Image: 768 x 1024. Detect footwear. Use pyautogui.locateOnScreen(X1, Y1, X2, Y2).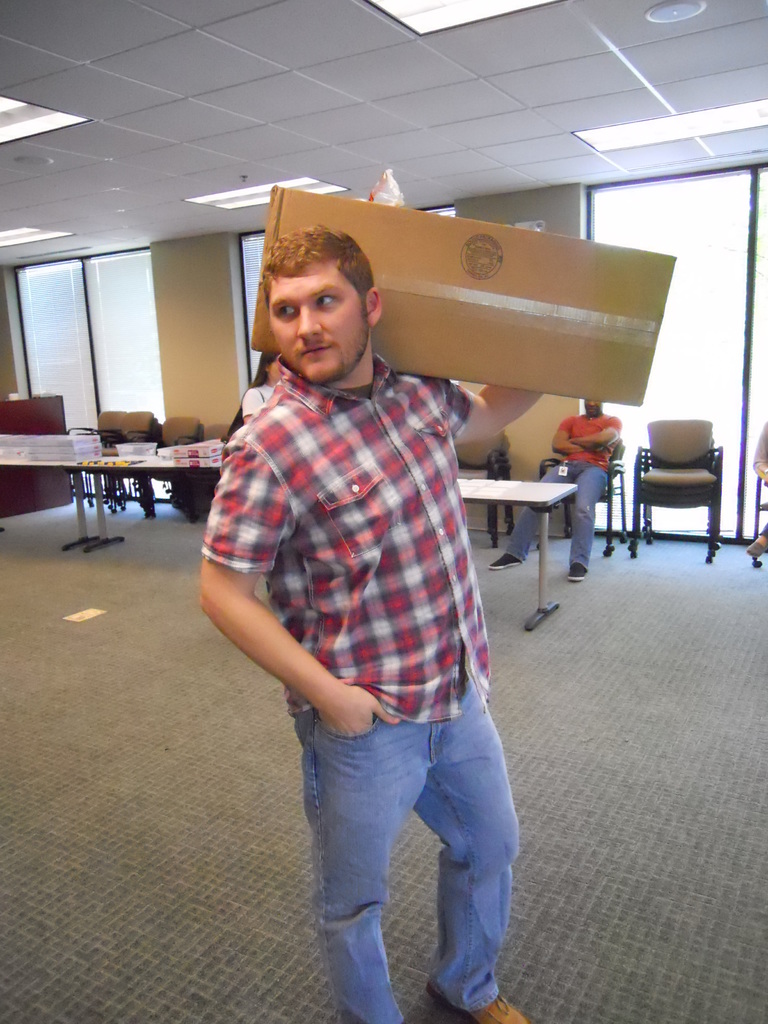
pyautogui.locateOnScreen(484, 550, 520, 568).
